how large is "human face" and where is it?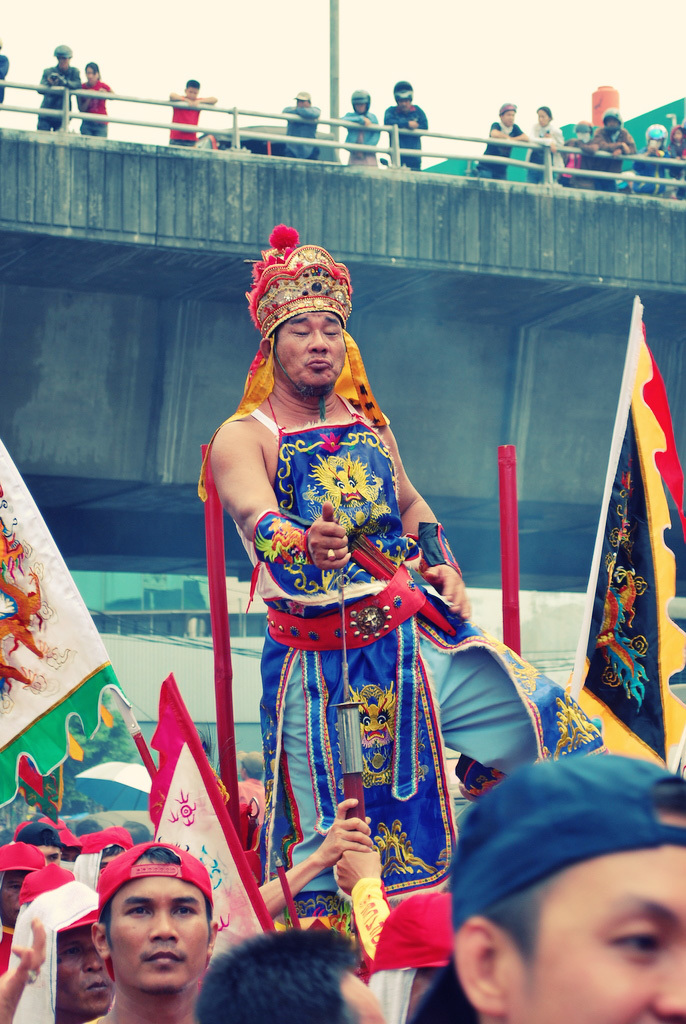
Bounding box: left=340, top=975, right=393, bottom=1023.
